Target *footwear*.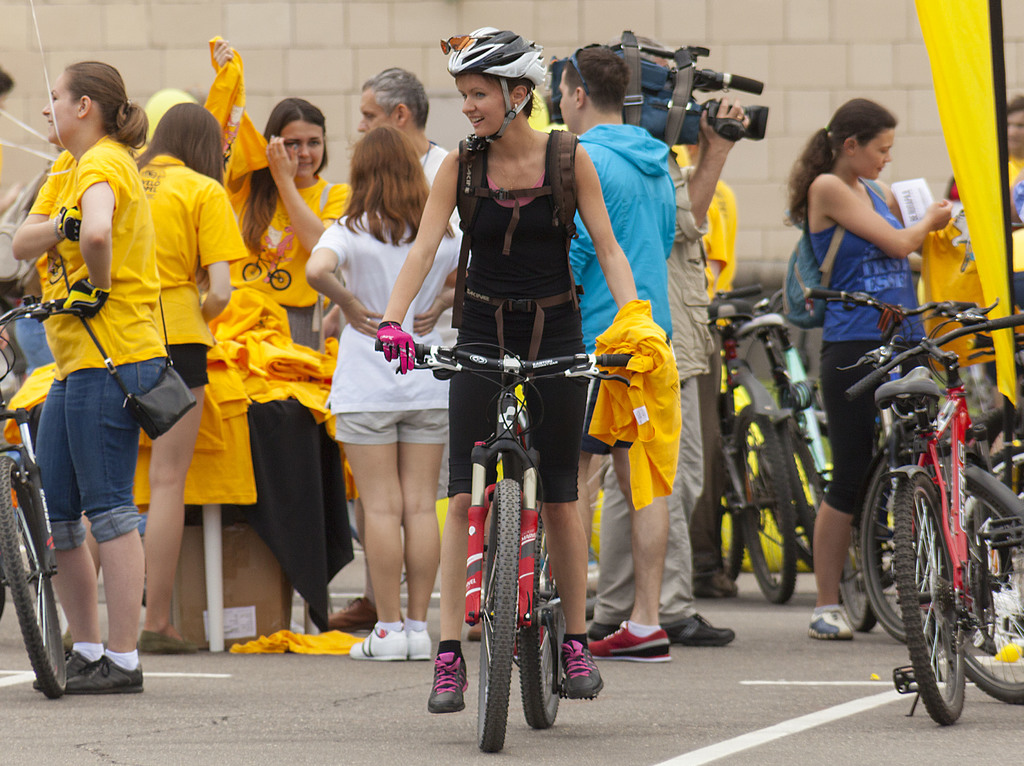
Target region: (left=554, top=637, right=604, bottom=699).
